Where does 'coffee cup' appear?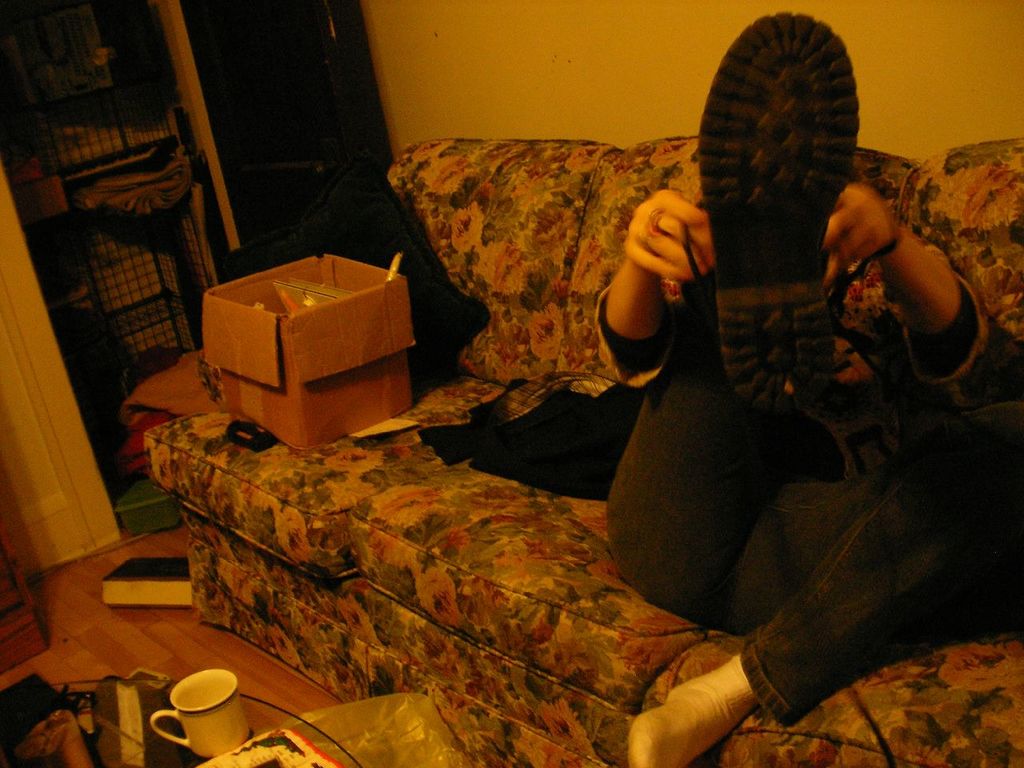
Appears at [148,666,254,760].
